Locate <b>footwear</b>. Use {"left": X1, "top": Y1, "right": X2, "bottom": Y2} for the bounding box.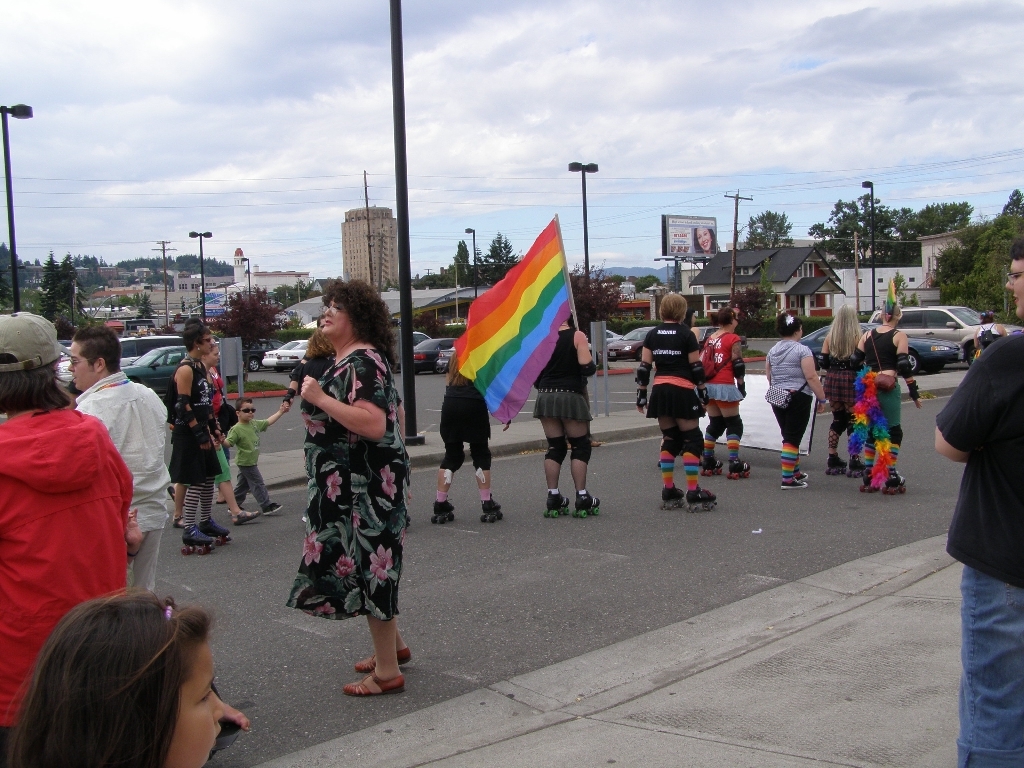
{"left": 851, "top": 458, "right": 866, "bottom": 469}.
